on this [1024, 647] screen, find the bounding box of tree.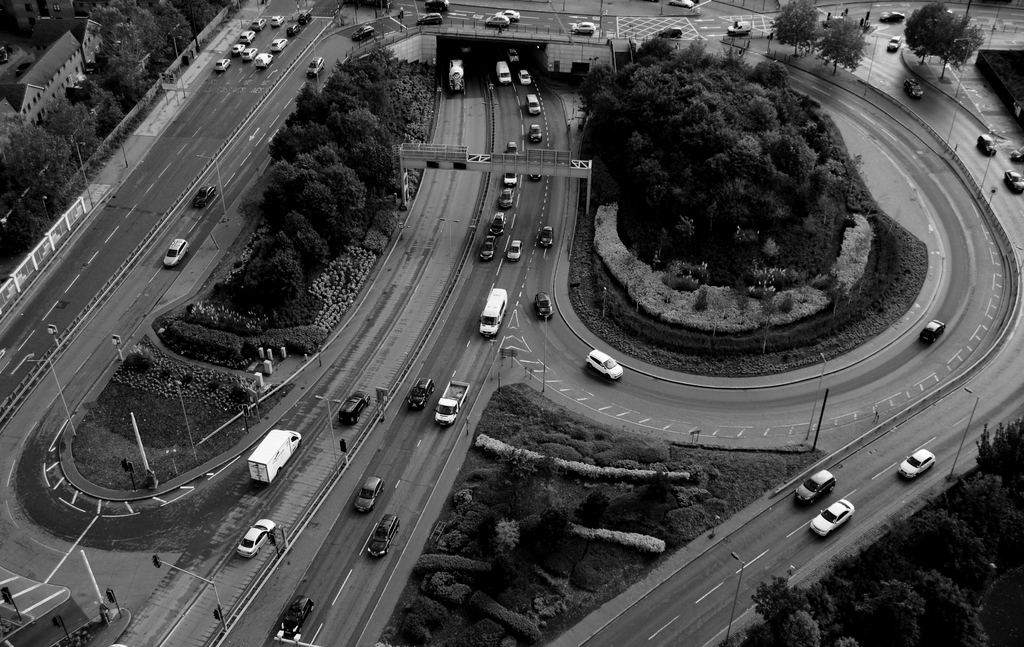
Bounding box: bbox=[904, 0, 981, 70].
